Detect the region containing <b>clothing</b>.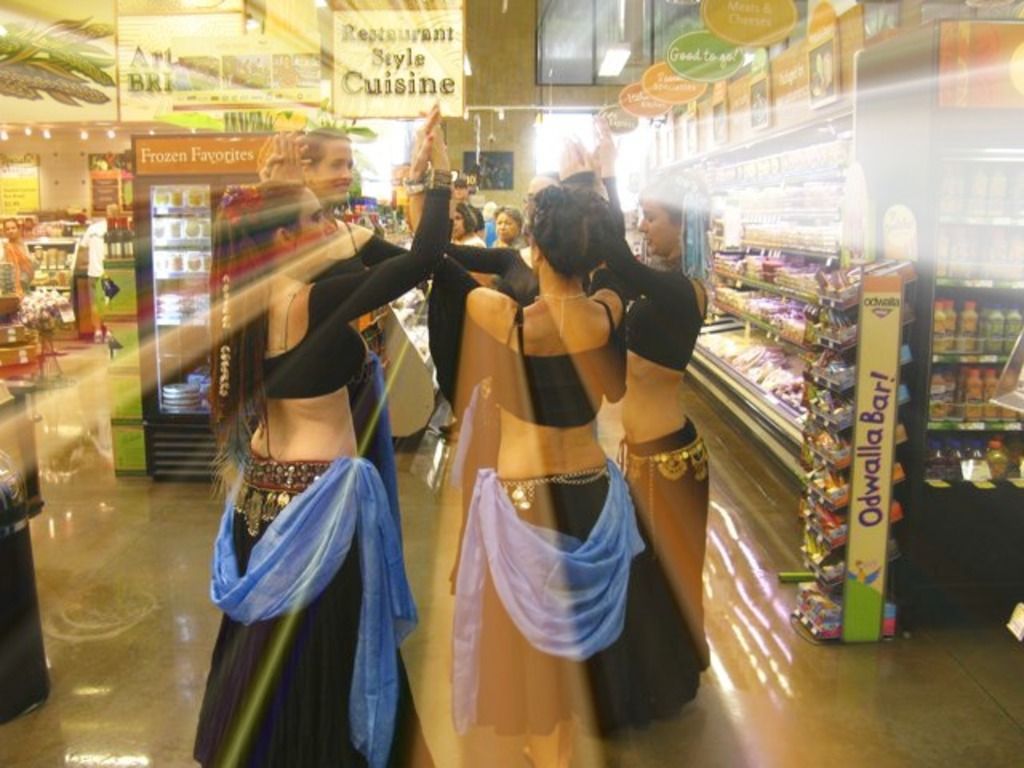
bbox(414, 187, 646, 731).
